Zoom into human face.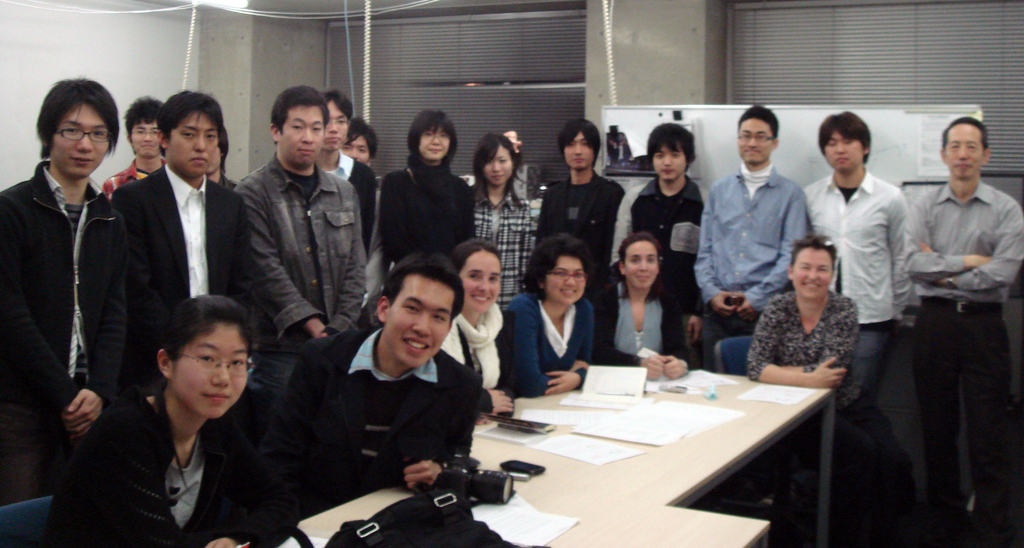
Zoom target: x1=276, y1=101, x2=328, y2=173.
